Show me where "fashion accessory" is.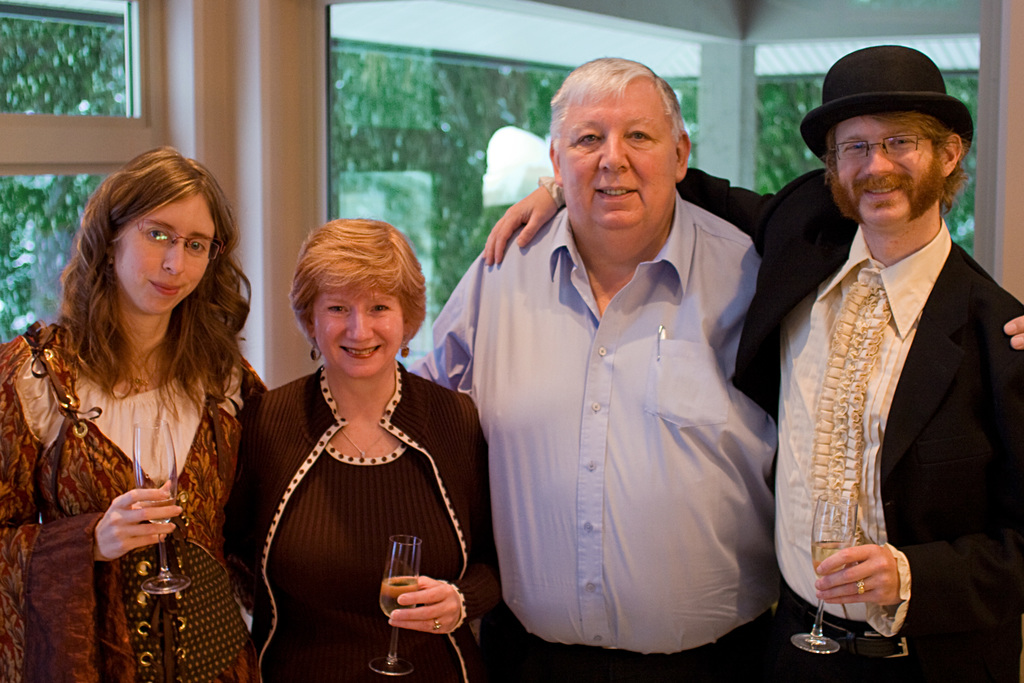
"fashion accessory" is at l=119, t=368, r=157, b=394.
